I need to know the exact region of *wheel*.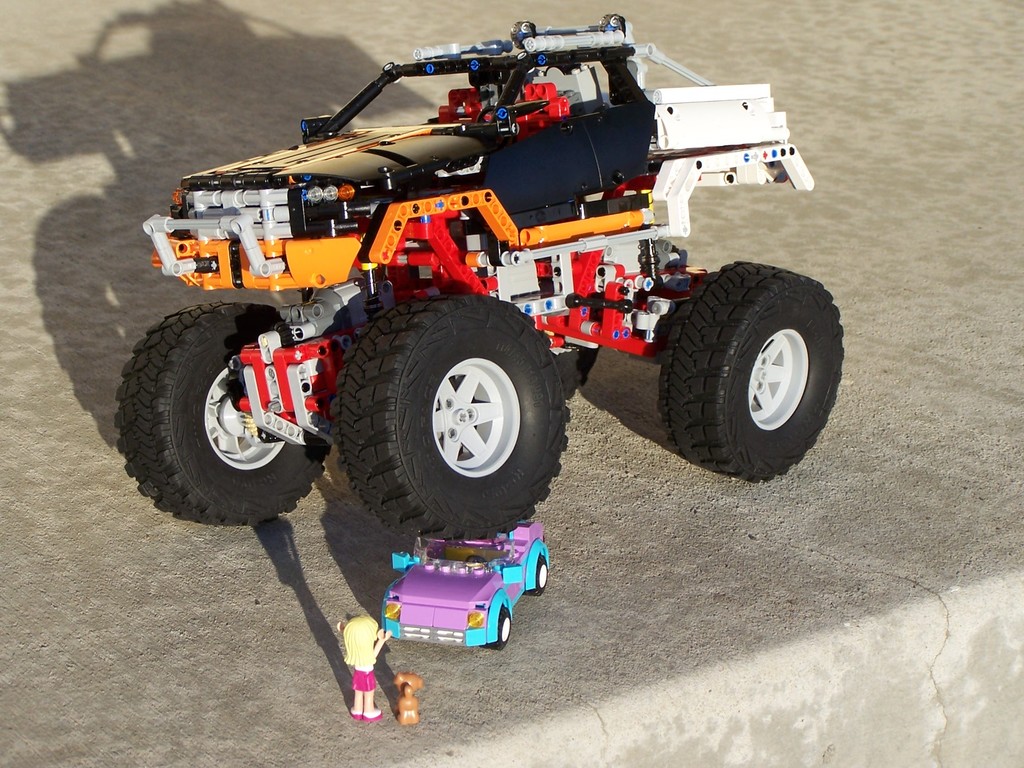
Region: select_region(488, 606, 510, 649).
